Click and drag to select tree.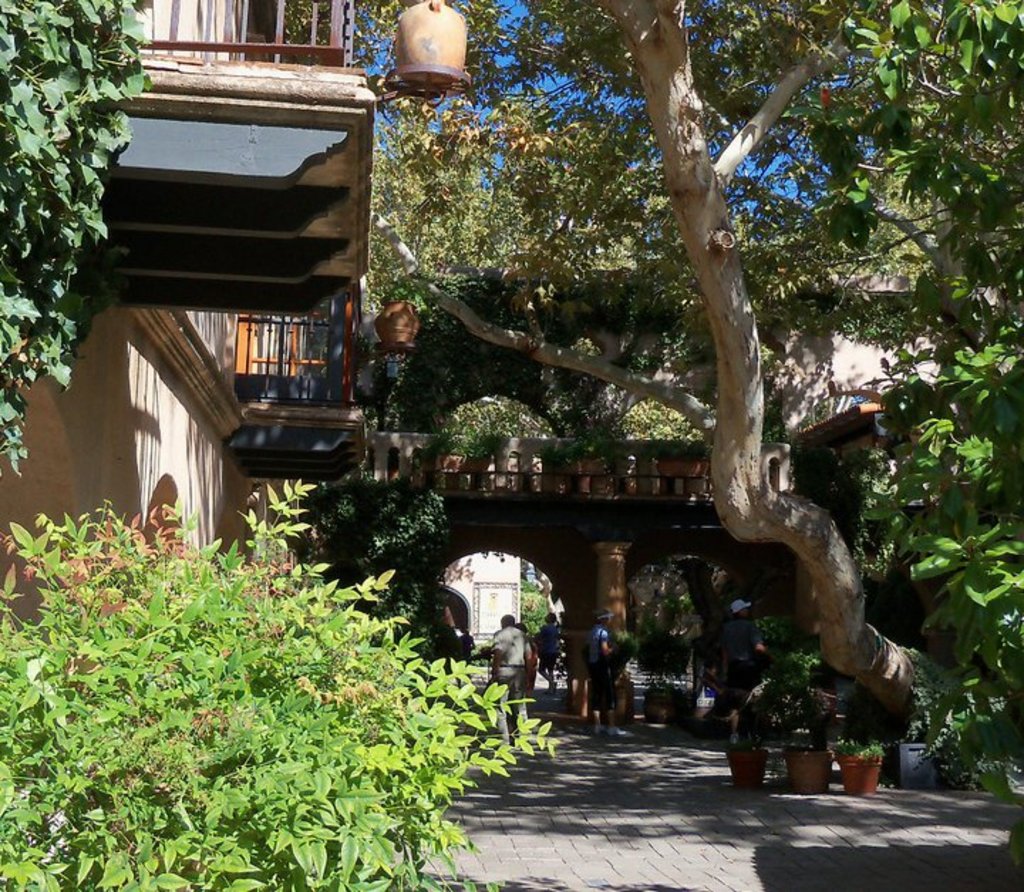
Selection: Rect(300, 479, 449, 646).
